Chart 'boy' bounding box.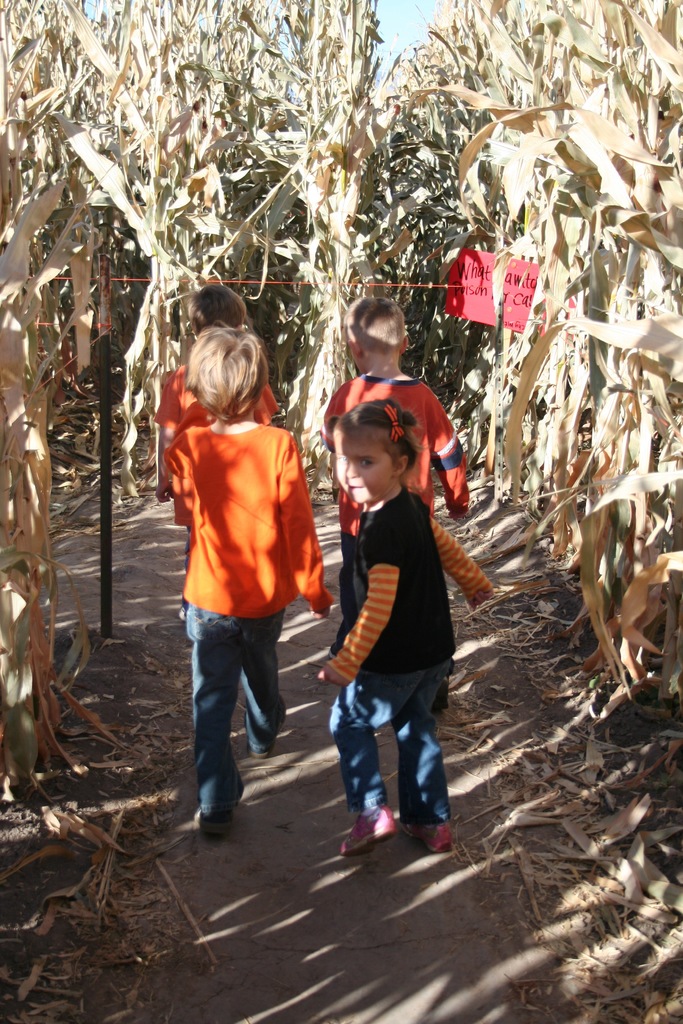
Charted: {"x1": 152, "y1": 282, "x2": 277, "y2": 502}.
